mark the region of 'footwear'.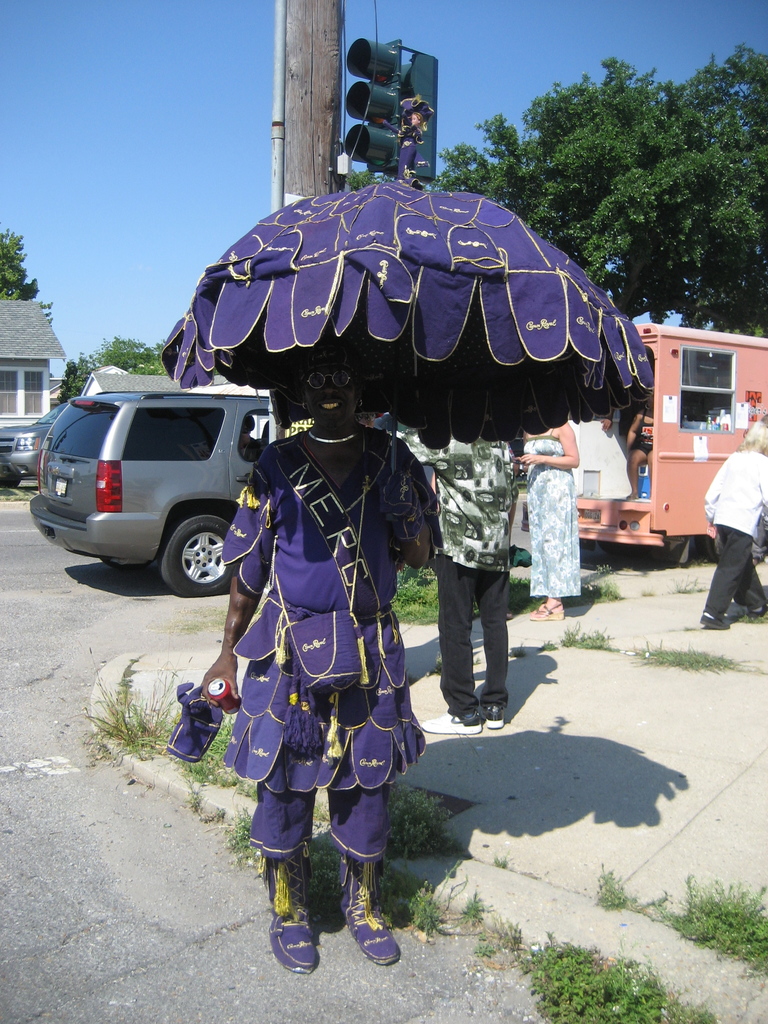
Region: BBox(458, 709, 482, 732).
